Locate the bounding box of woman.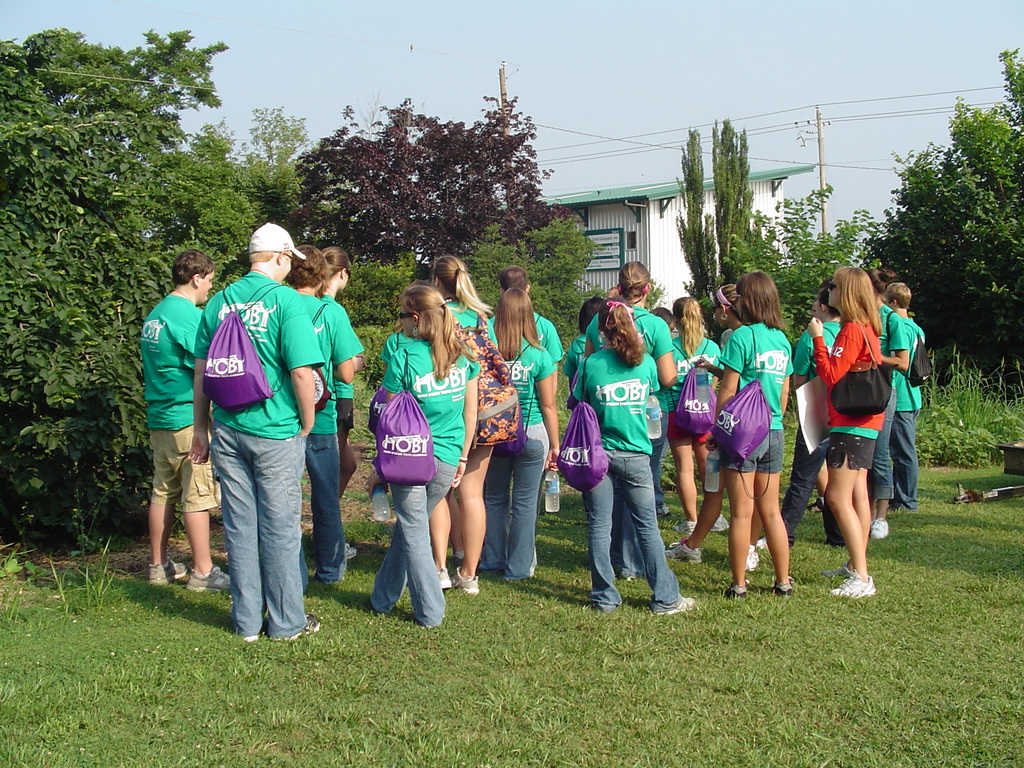
Bounding box: locate(570, 301, 694, 607).
